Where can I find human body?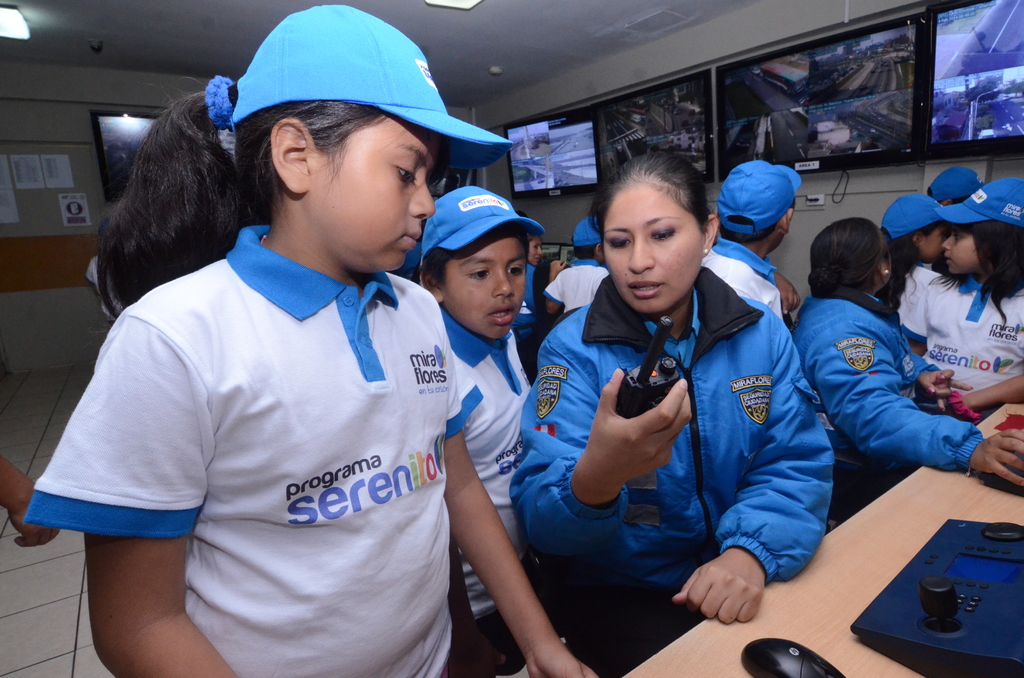
You can find it at detection(705, 149, 819, 399).
